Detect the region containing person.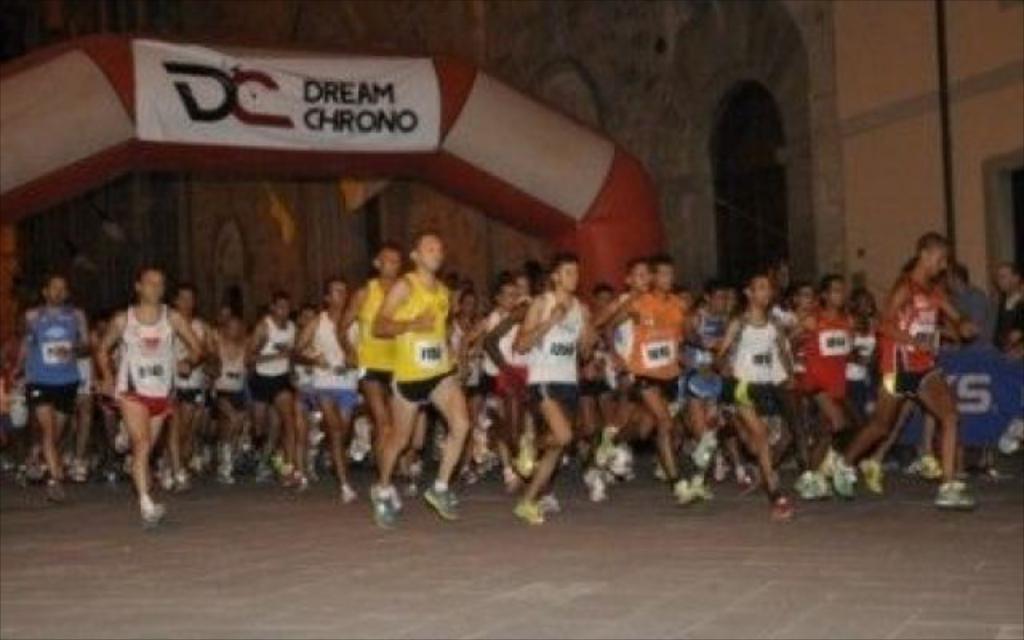
pyautogui.locateOnScreen(94, 248, 184, 518).
